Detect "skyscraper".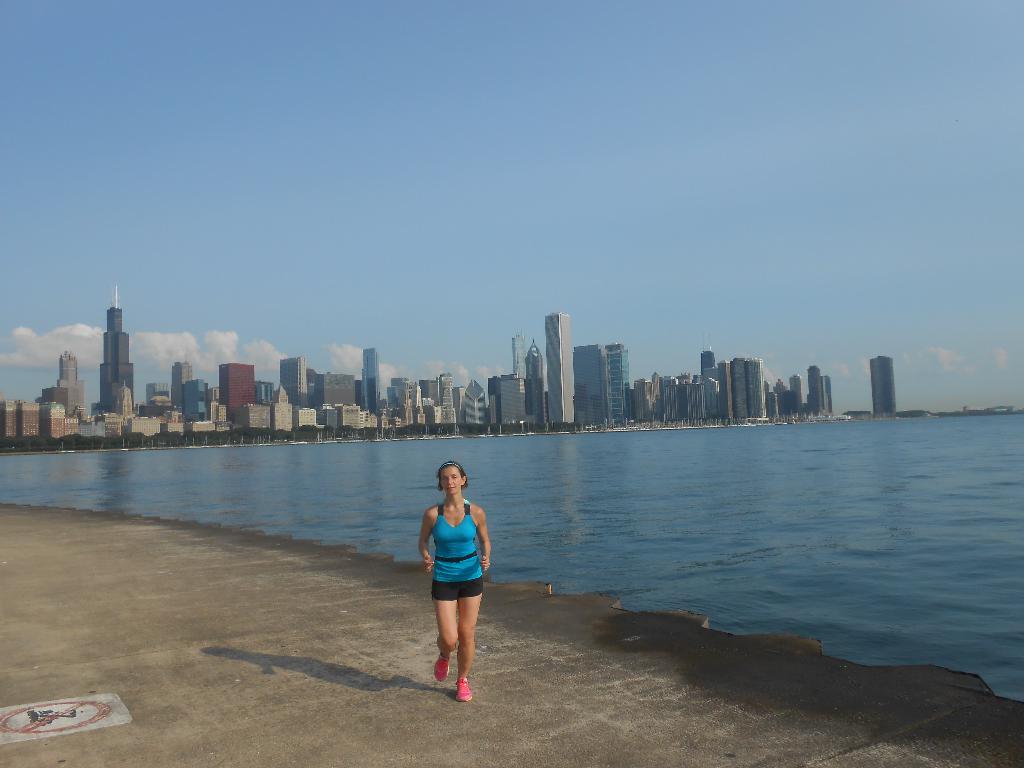
Detected at {"x1": 547, "y1": 310, "x2": 578, "y2": 429}.
